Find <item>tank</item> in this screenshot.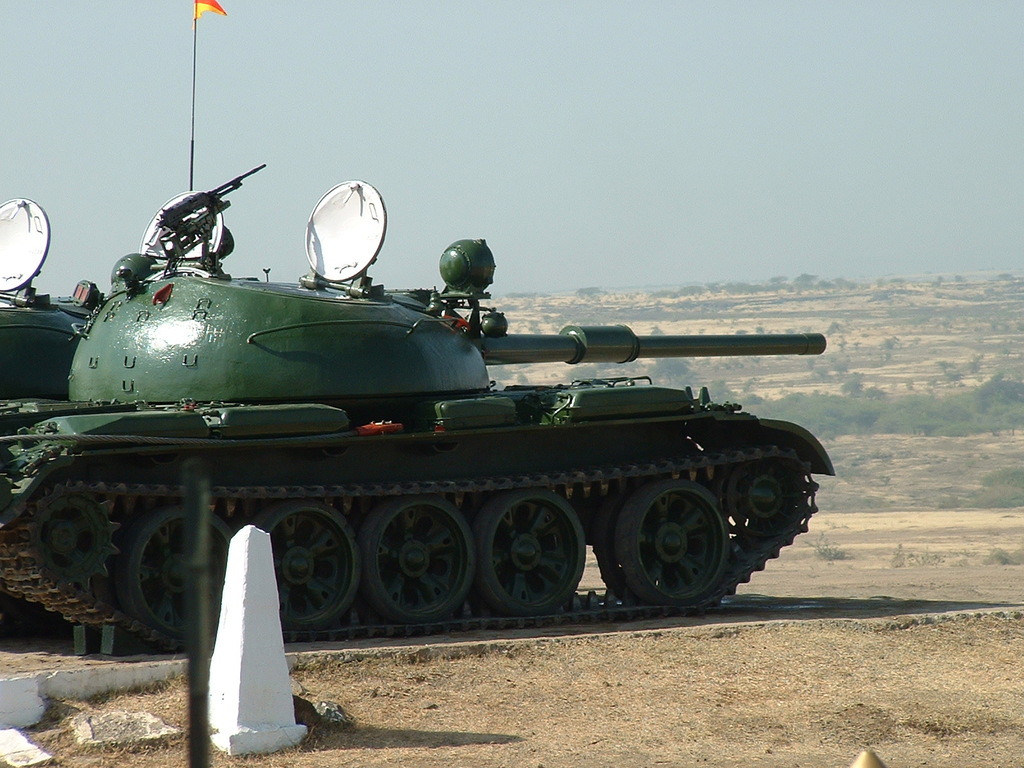
The bounding box for <item>tank</item> is rect(0, 0, 837, 658).
